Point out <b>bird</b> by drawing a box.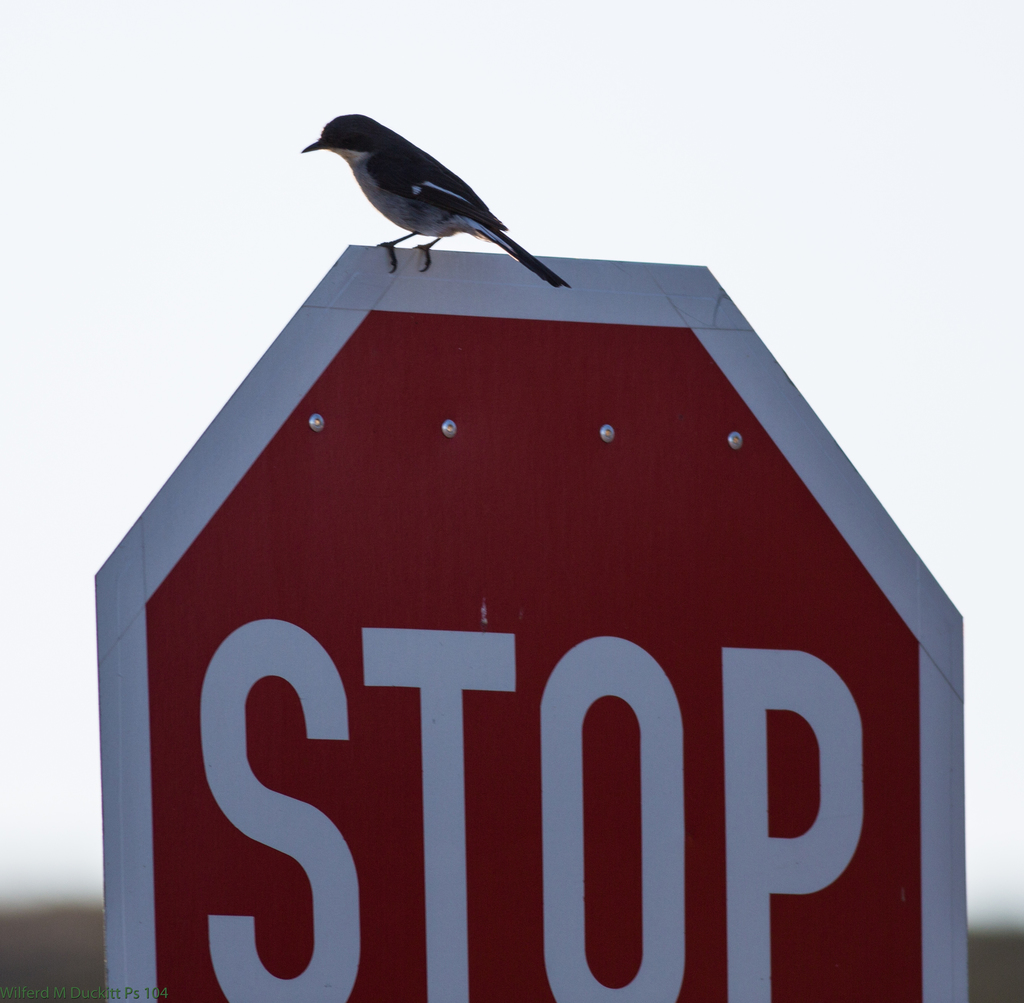
BBox(258, 112, 575, 267).
